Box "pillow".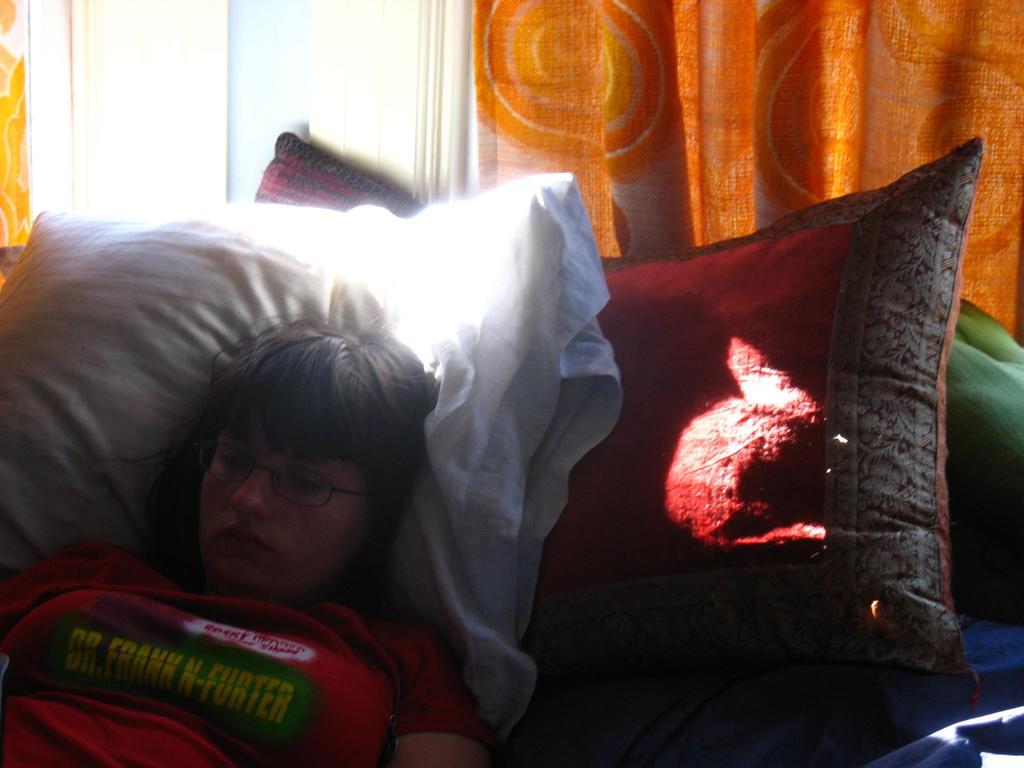
<region>525, 134, 976, 705</region>.
